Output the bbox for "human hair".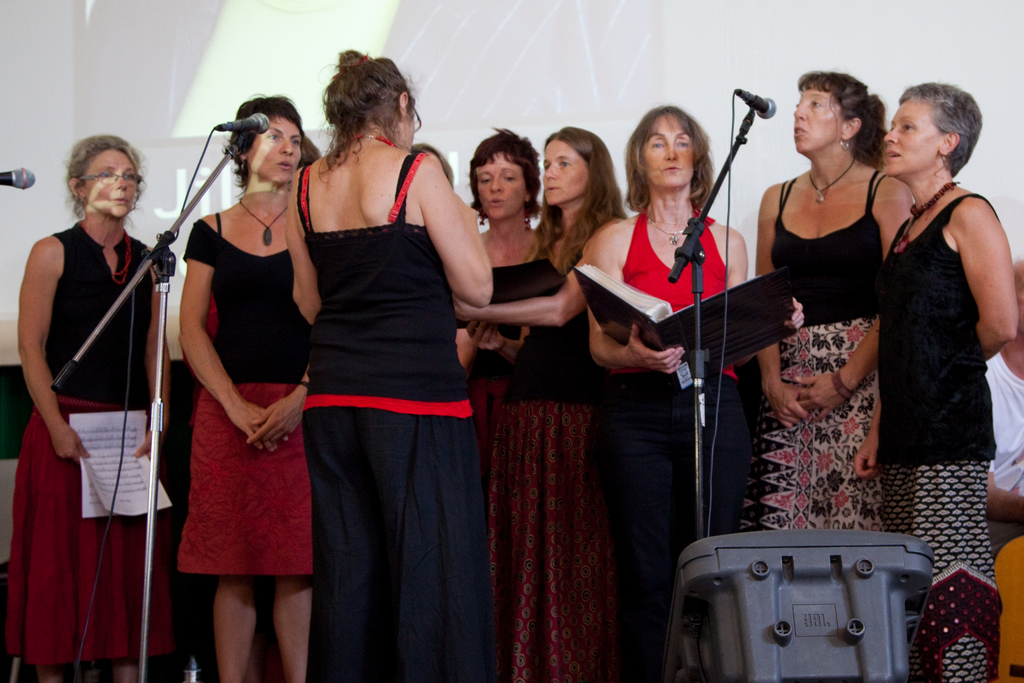
316/49/416/185.
